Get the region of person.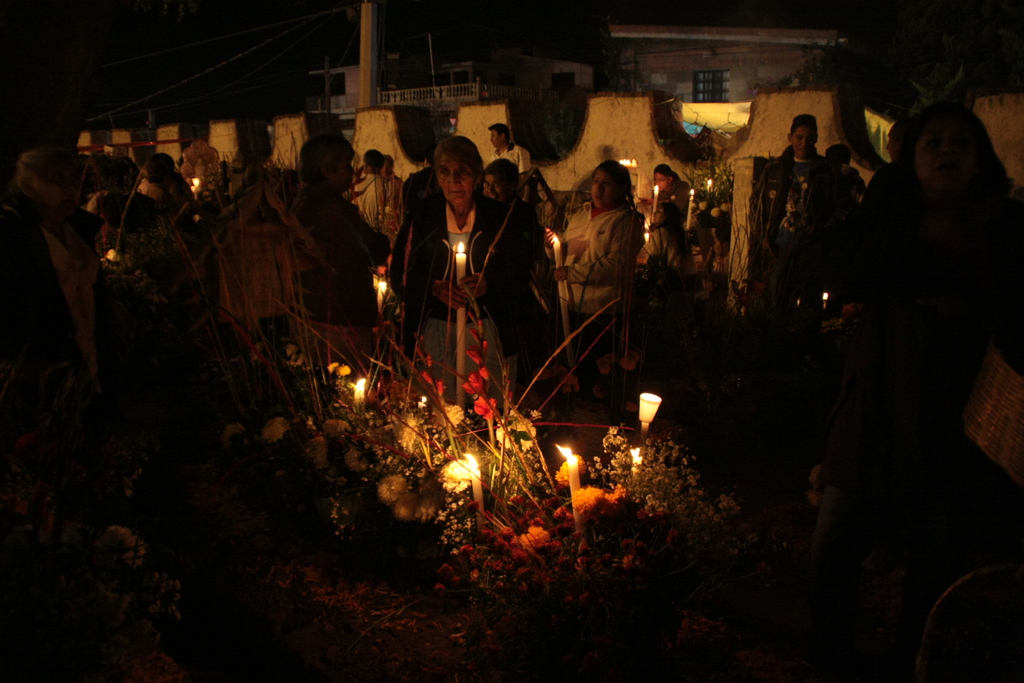
detection(824, 105, 1023, 554).
